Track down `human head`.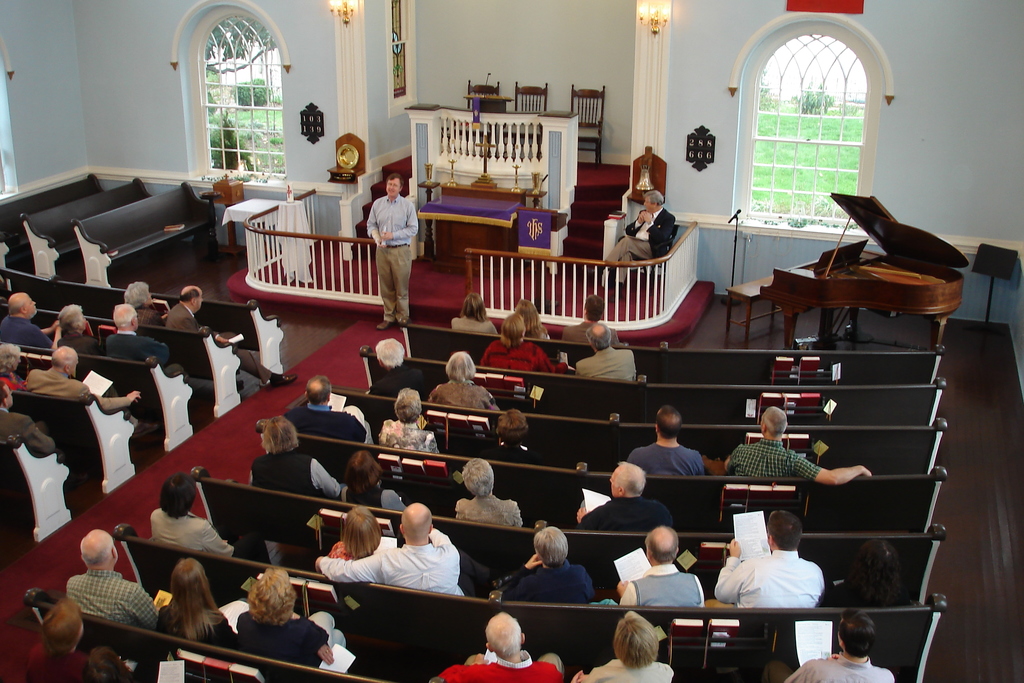
Tracked to select_region(0, 381, 13, 411).
